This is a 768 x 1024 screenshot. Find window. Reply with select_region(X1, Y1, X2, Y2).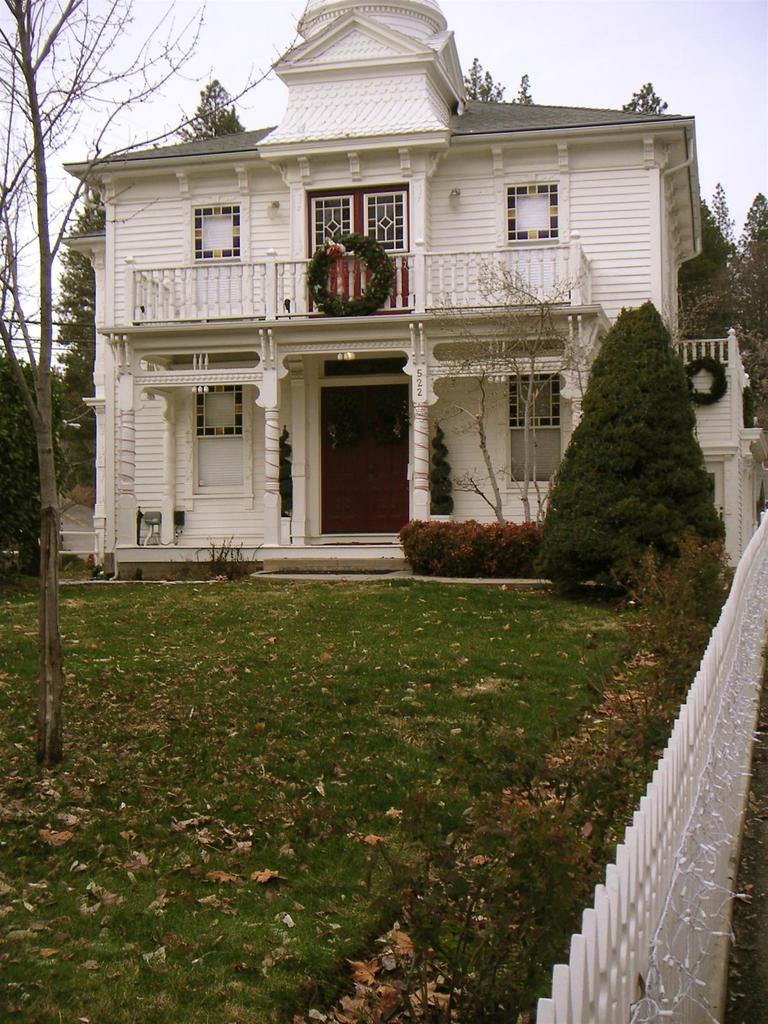
select_region(195, 205, 242, 261).
